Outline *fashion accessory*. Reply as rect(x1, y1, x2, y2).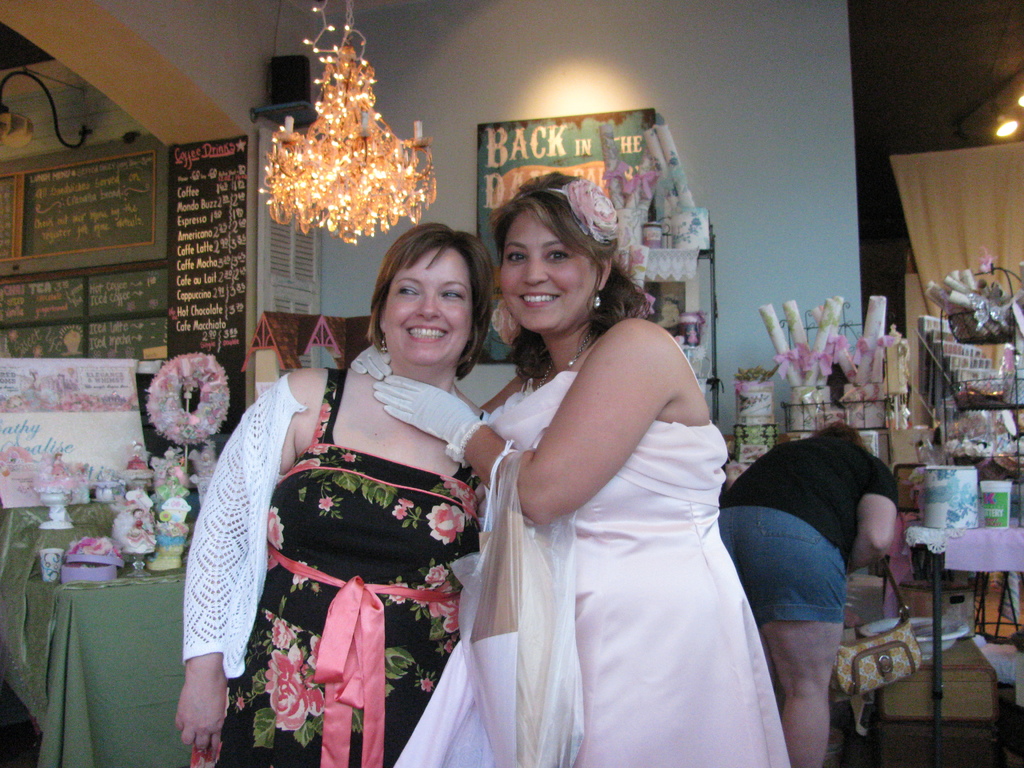
rect(537, 328, 599, 388).
